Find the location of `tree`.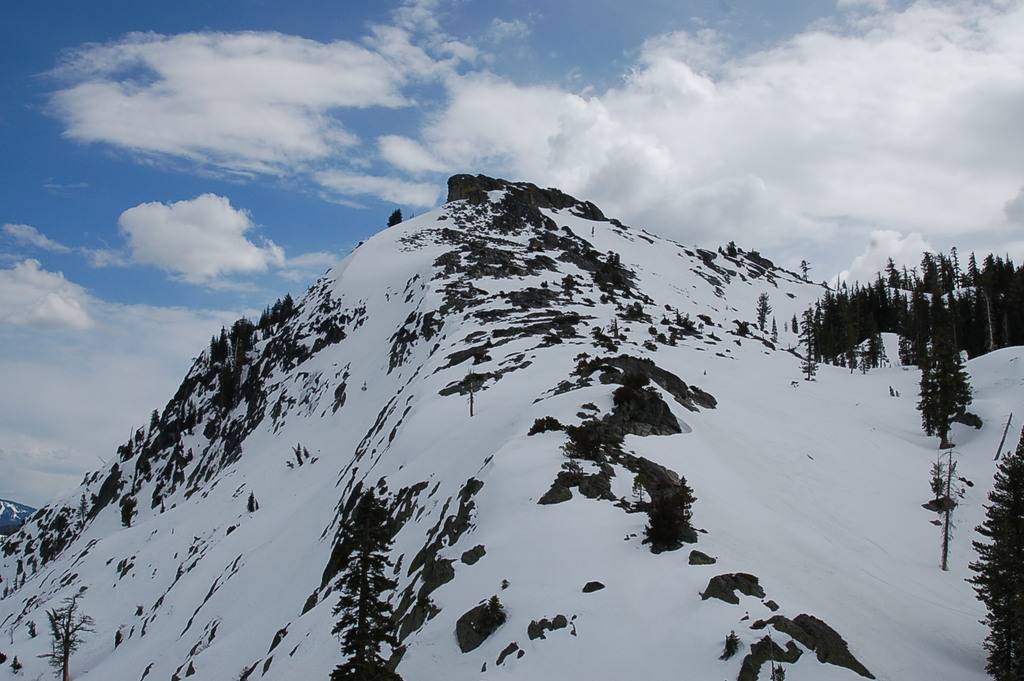
Location: bbox=(963, 438, 1023, 680).
